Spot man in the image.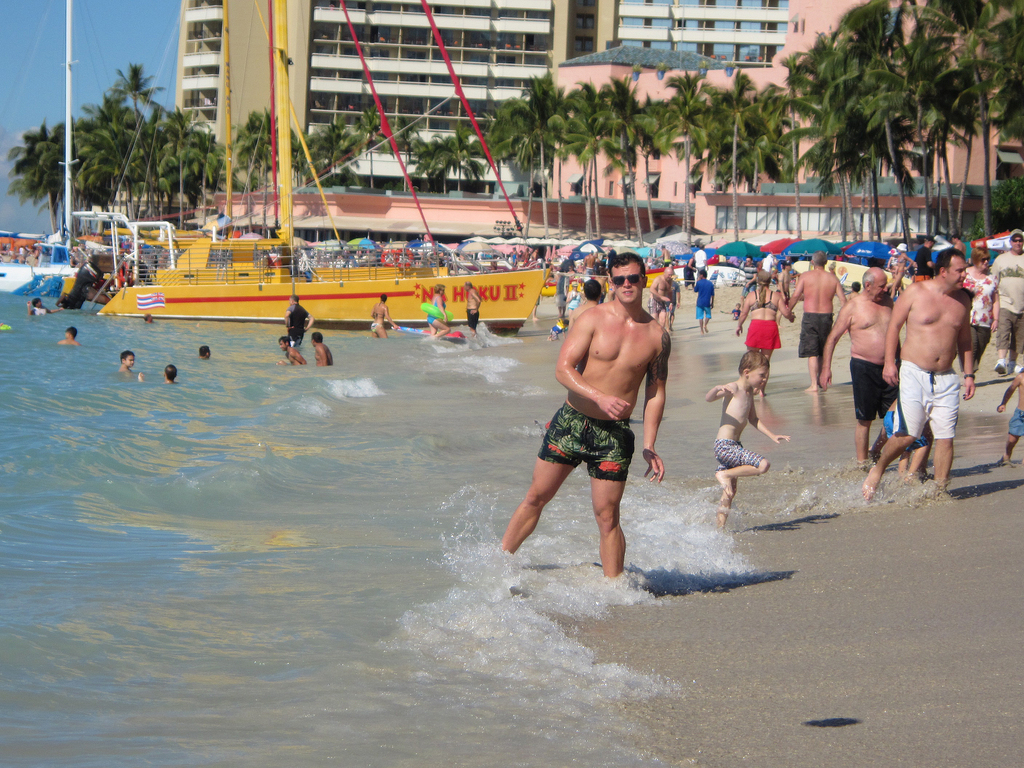
man found at {"x1": 915, "y1": 236, "x2": 940, "y2": 285}.
